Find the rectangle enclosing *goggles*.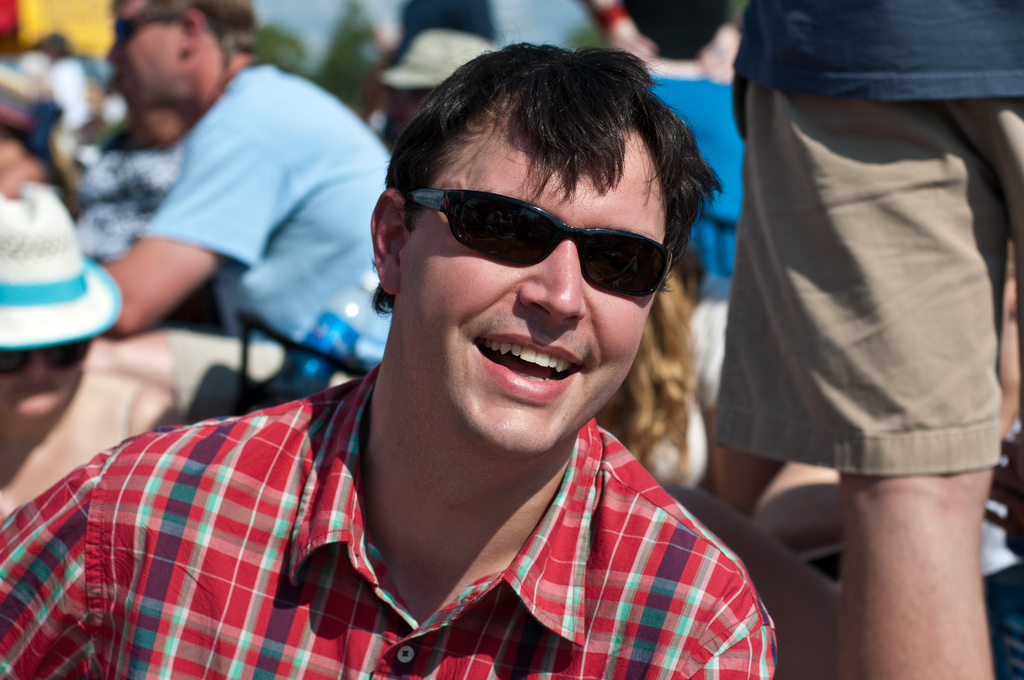
{"left": 395, "top": 184, "right": 688, "bottom": 289}.
